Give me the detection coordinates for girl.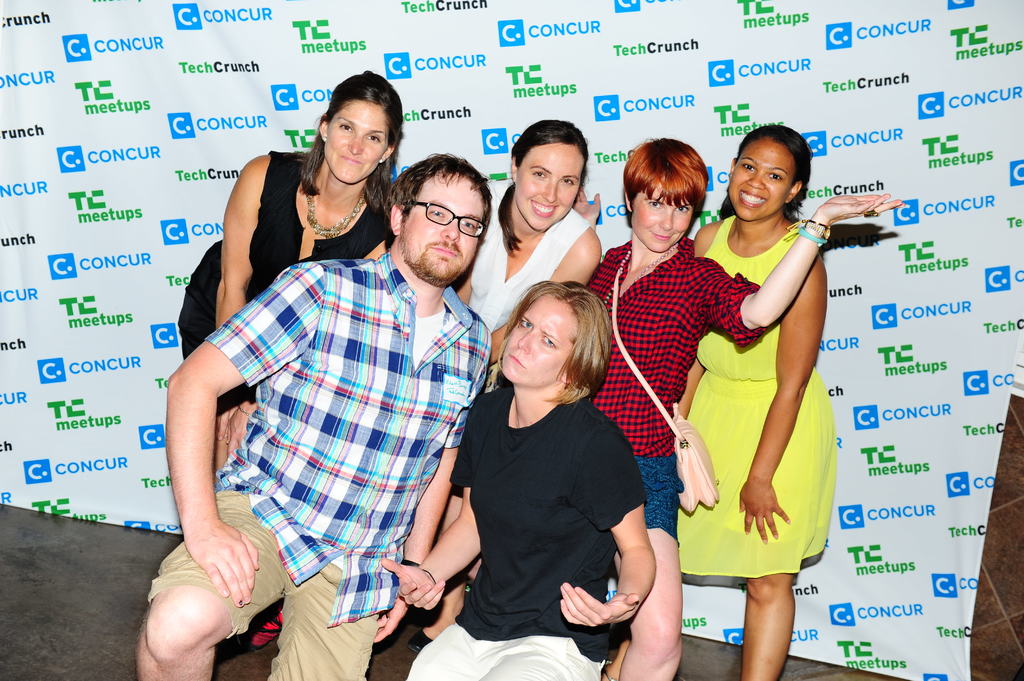
detection(669, 123, 840, 680).
